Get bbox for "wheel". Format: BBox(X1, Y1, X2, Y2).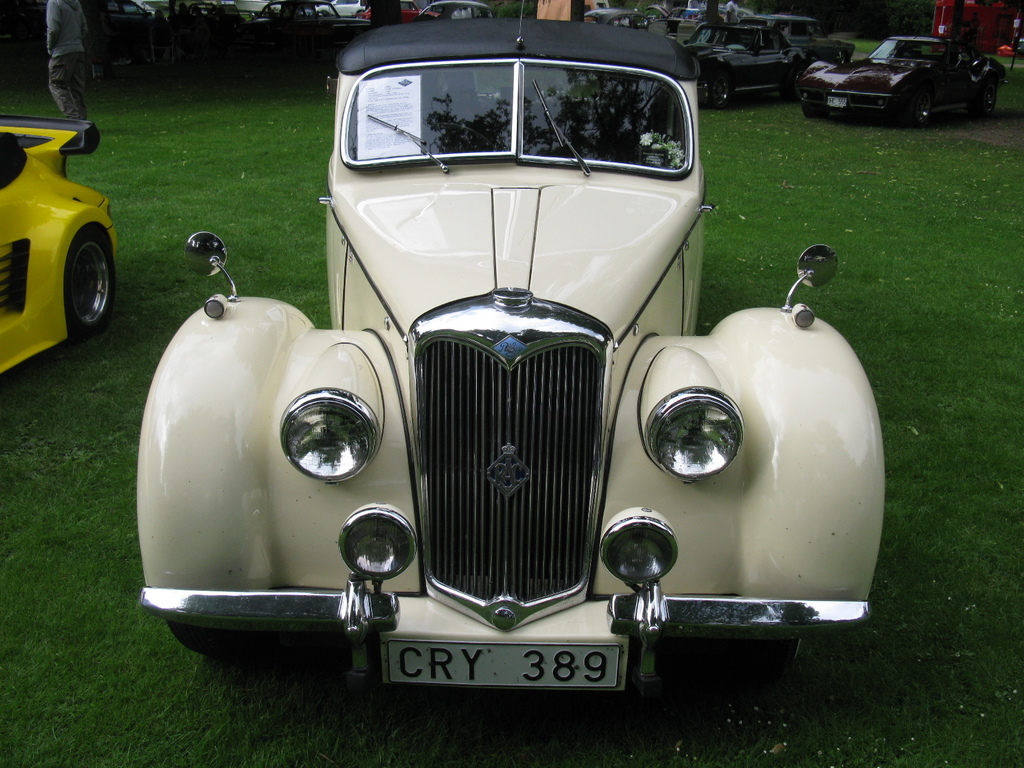
BBox(58, 231, 119, 337).
